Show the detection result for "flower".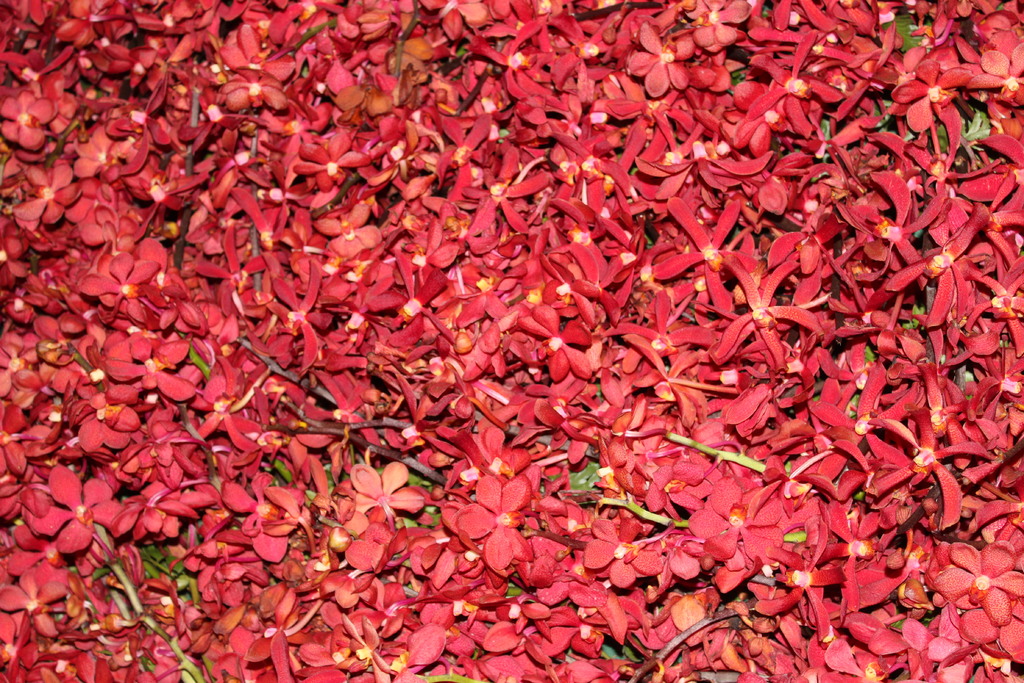
454 473 541 573.
